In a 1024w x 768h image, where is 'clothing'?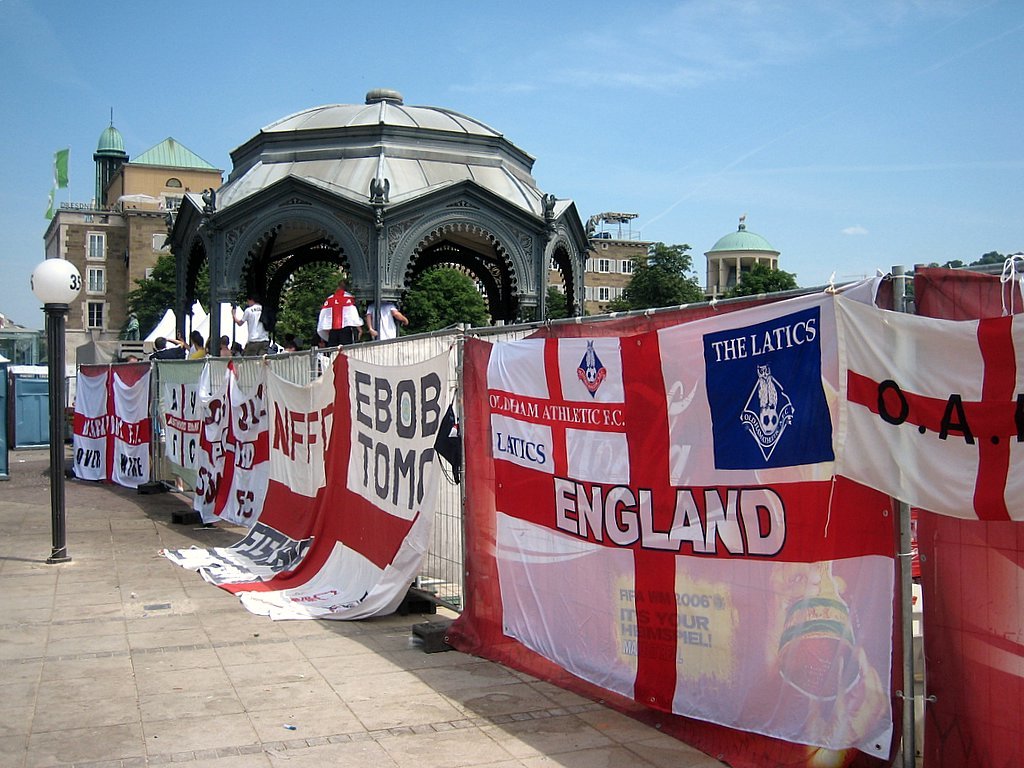
select_region(191, 347, 205, 360).
